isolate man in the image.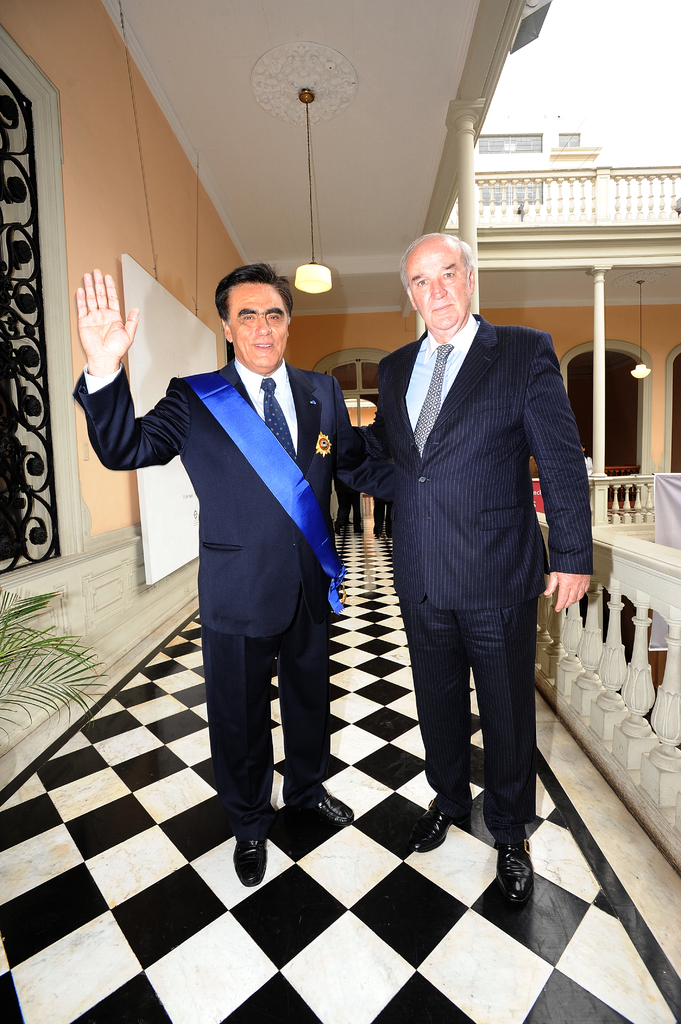
Isolated region: bbox(81, 263, 364, 894).
